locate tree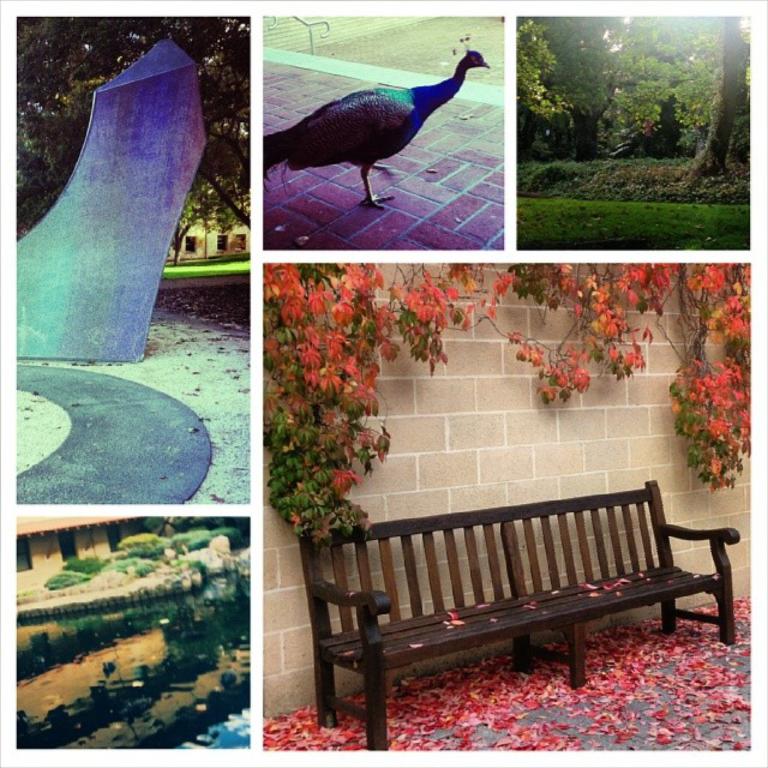
bbox(4, 101, 91, 241)
